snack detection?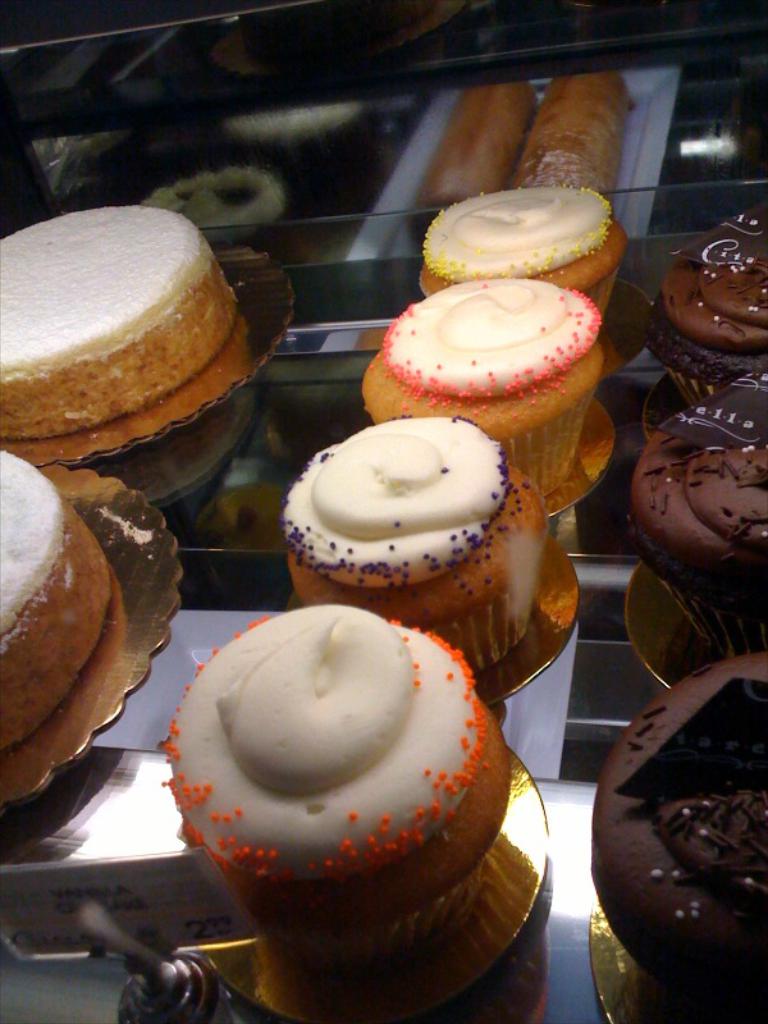
<box>155,599,507,929</box>
